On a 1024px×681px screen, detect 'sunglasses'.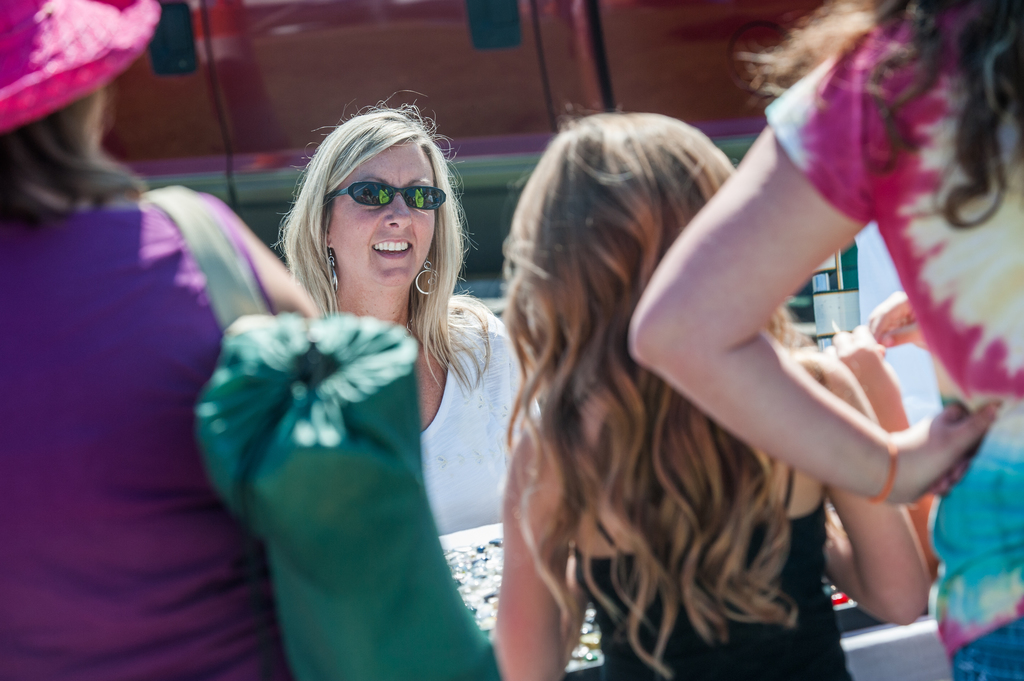
rect(330, 179, 446, 209).
